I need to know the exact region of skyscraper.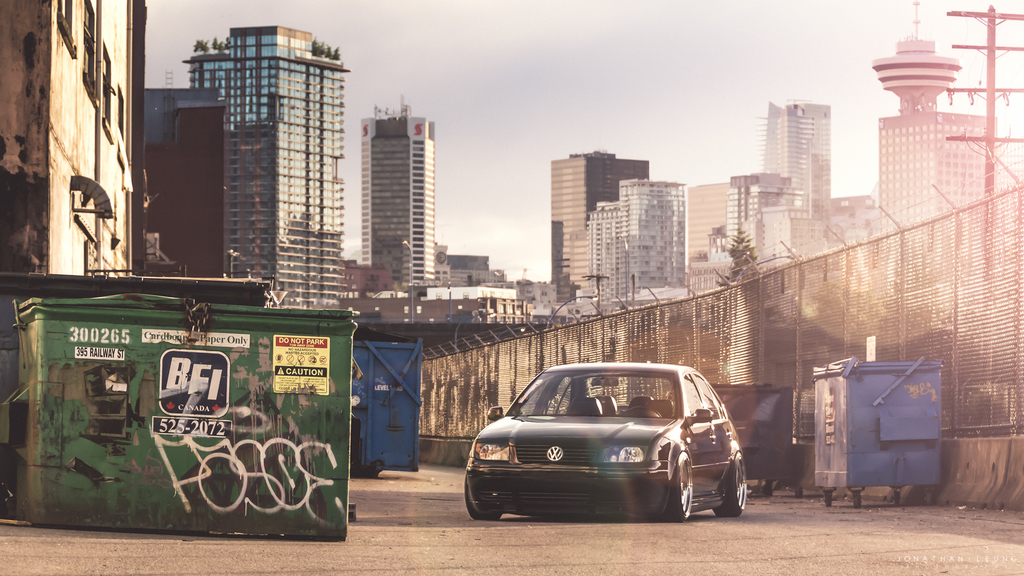
Region: 619:172:686:311.
